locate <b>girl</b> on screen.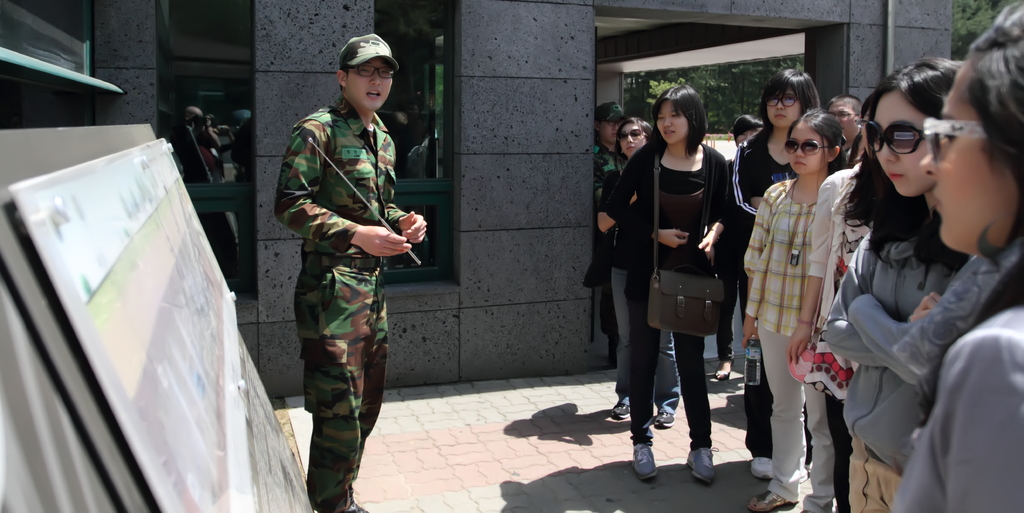
On screen at BBox(742, 110, 850, 512).
